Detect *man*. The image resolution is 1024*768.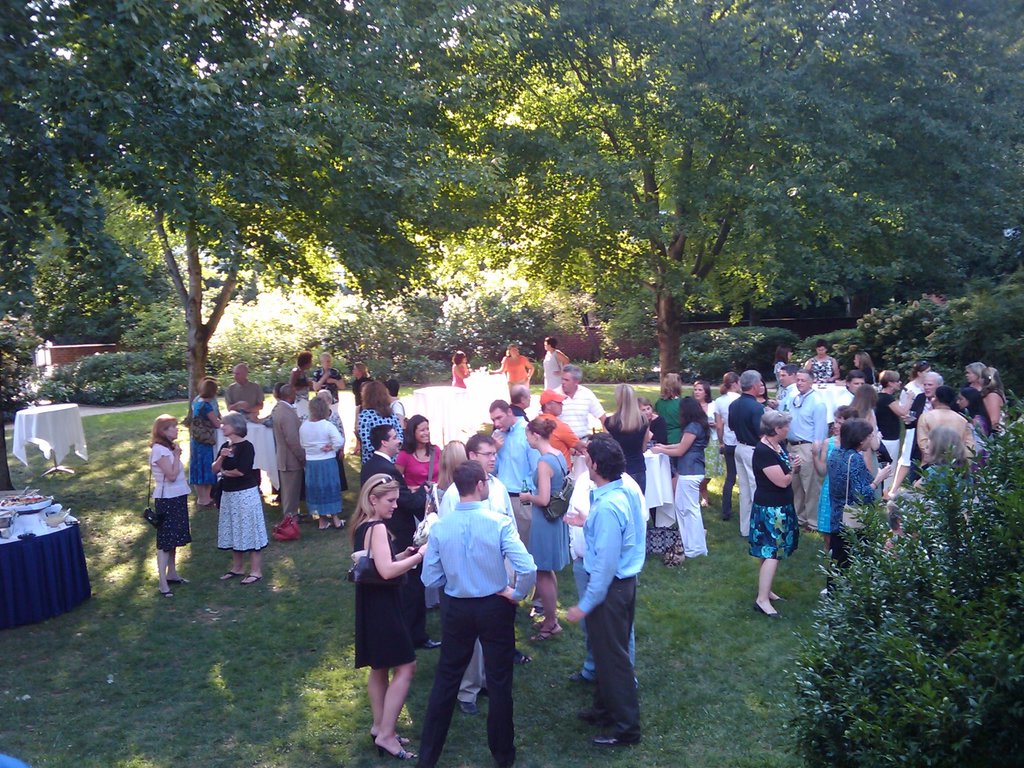
box(824, 367, 867, 425).
